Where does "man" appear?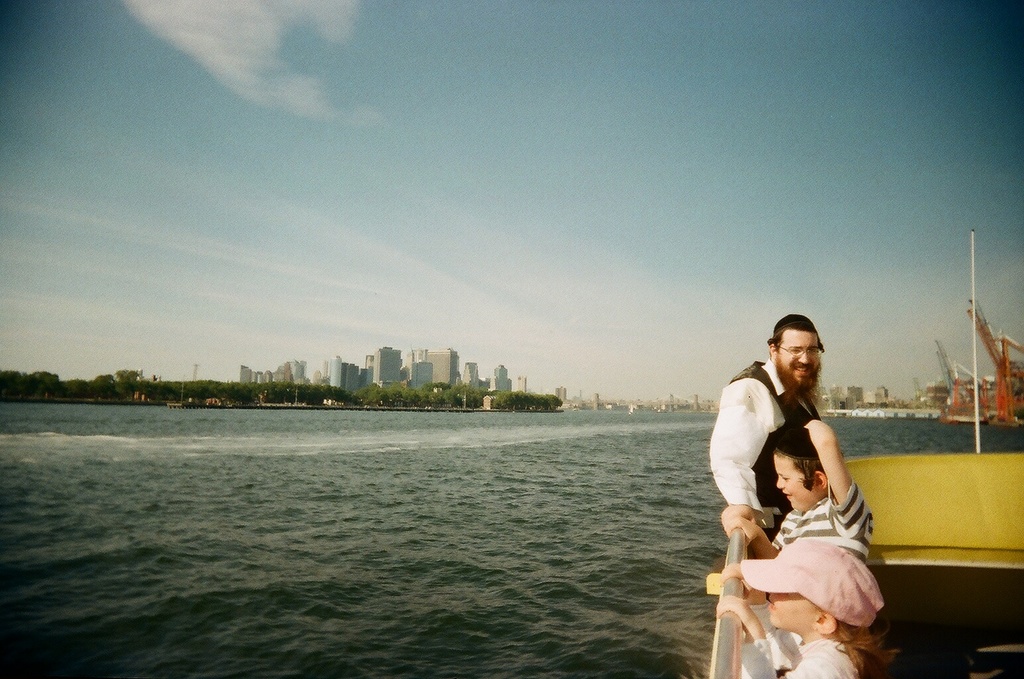
Appears at x1=700 y1=306 x2=828 y2=542.
